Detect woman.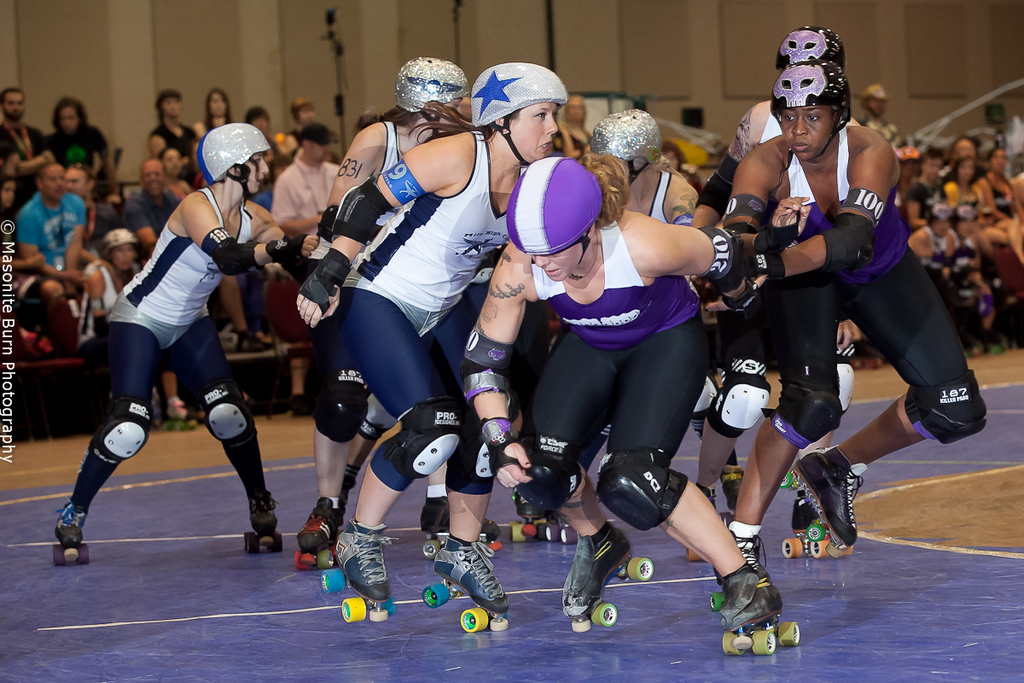
Detected at rect(75, 232, 138, 373).
